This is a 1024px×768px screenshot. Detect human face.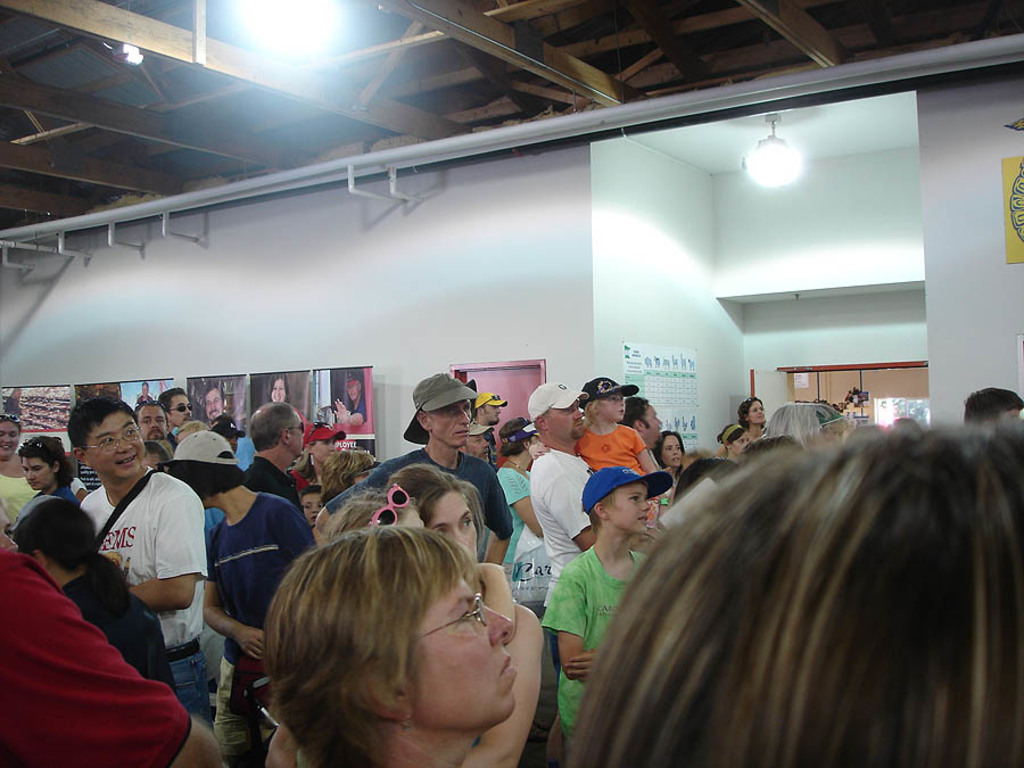
l=605, t=478, r=651, b=534.
